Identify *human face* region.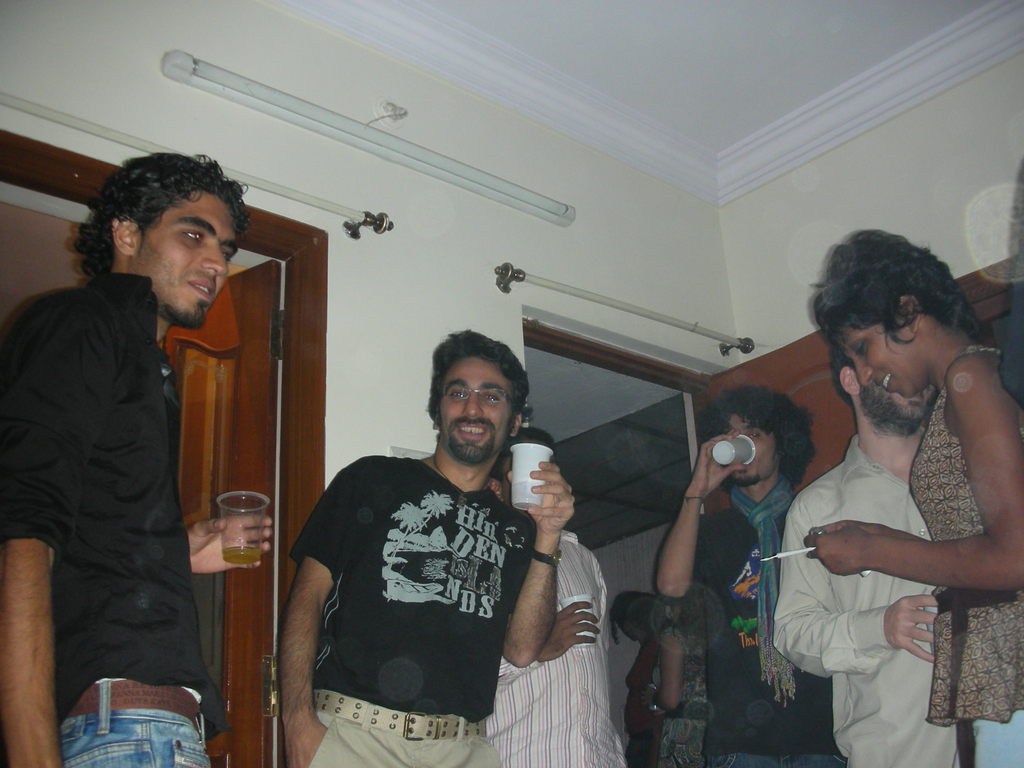
Region: bbox=(837, 325, 913, 397).
